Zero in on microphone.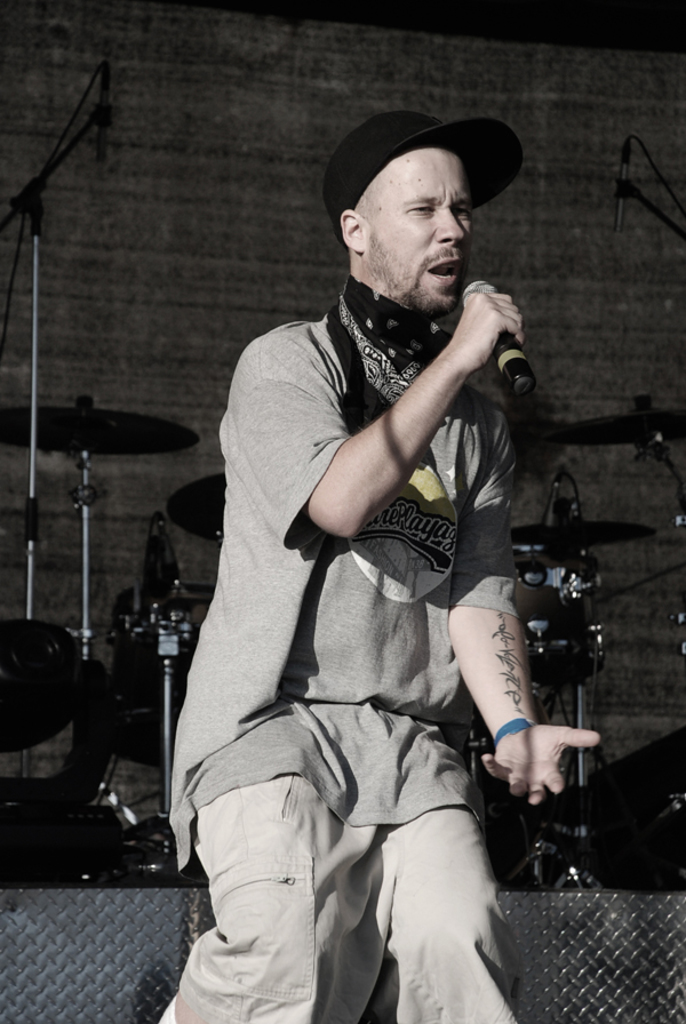
Zeroed in: <region>463, 280, 536, 397</region>.
